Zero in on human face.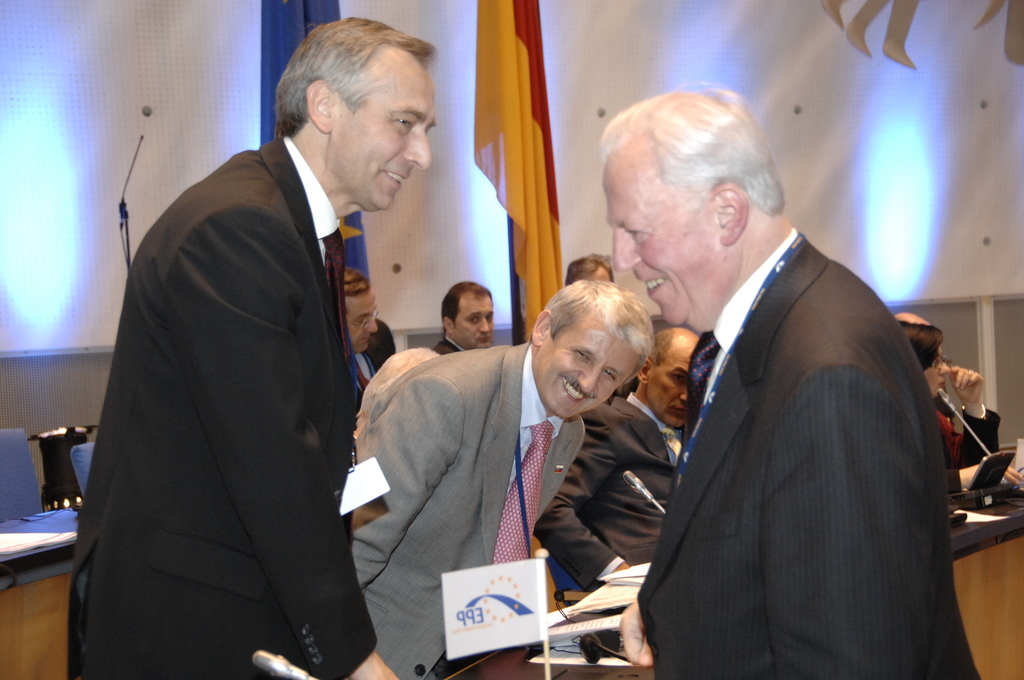
Zeroed in: x1=645 y1=340 x2=695 y2=428.
